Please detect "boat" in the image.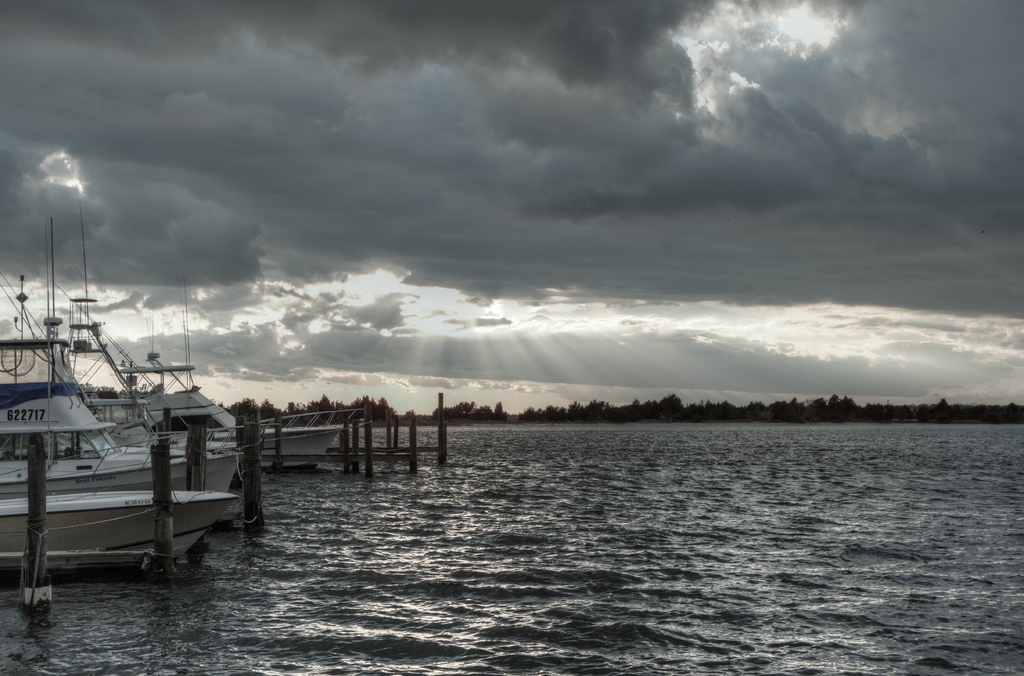
bbox(0, 422, 244, 583).
